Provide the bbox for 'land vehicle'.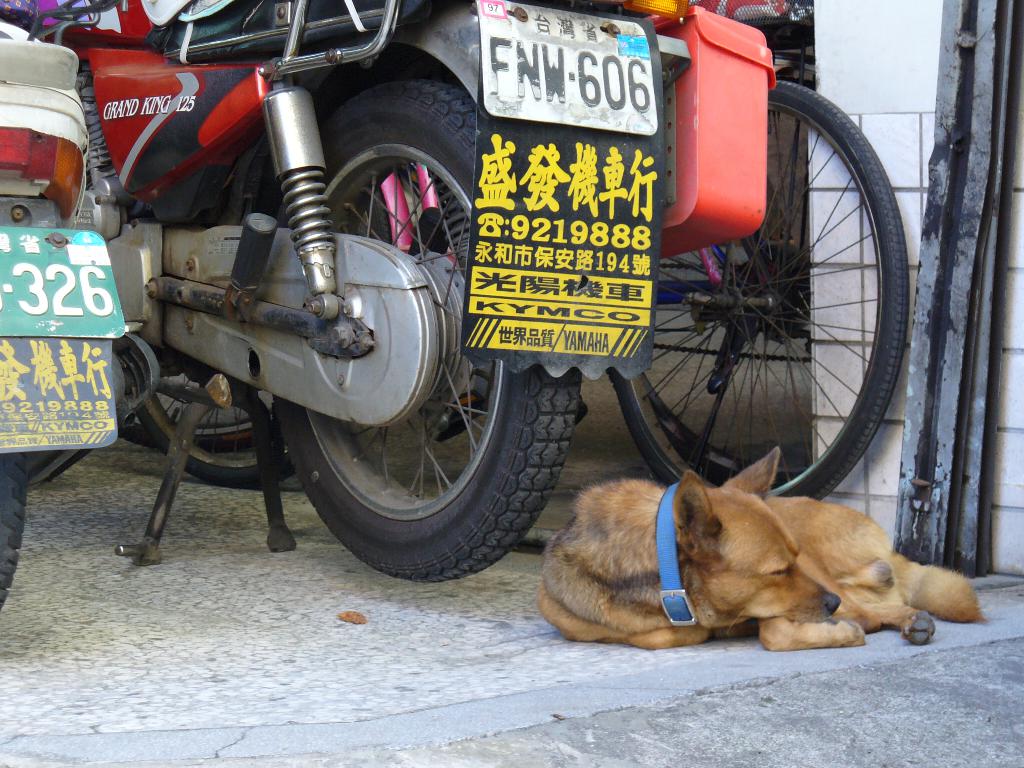
{"left": 0, "top": 3, "right": 129, "bottom": 616}.
